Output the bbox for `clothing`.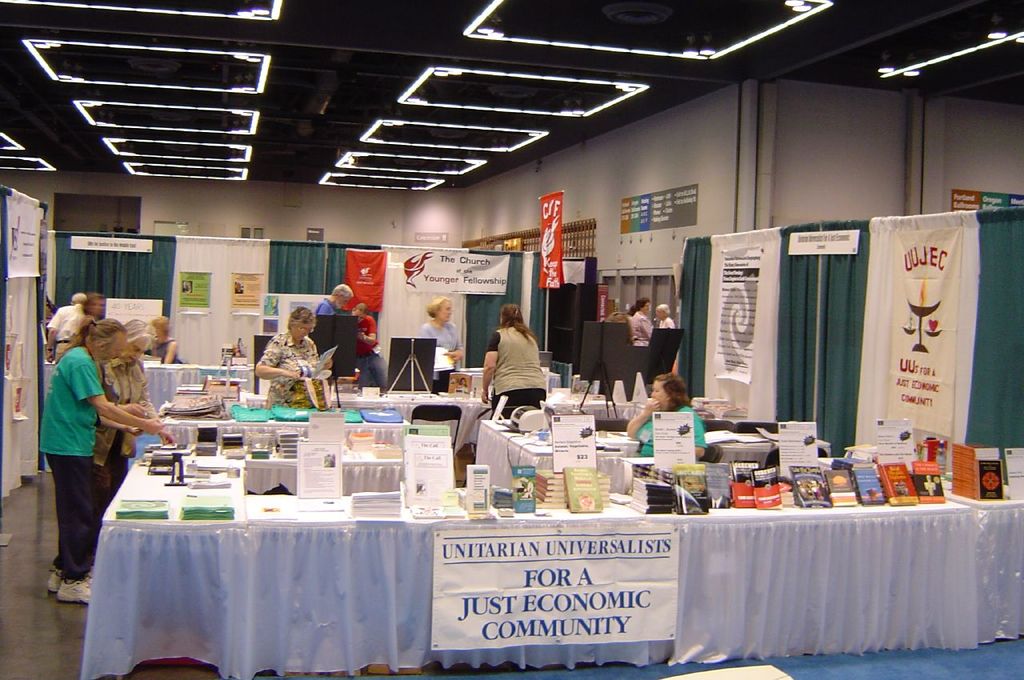
BBox(41, 346, 102, 457).
